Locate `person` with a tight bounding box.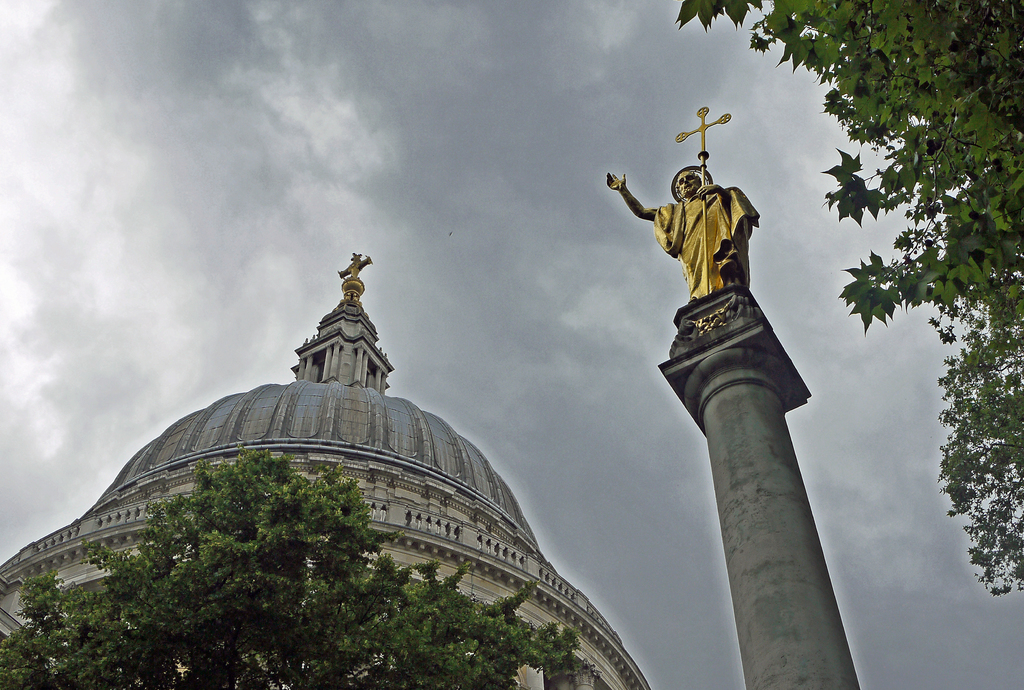
BBox(616, 153, 770, 367).
